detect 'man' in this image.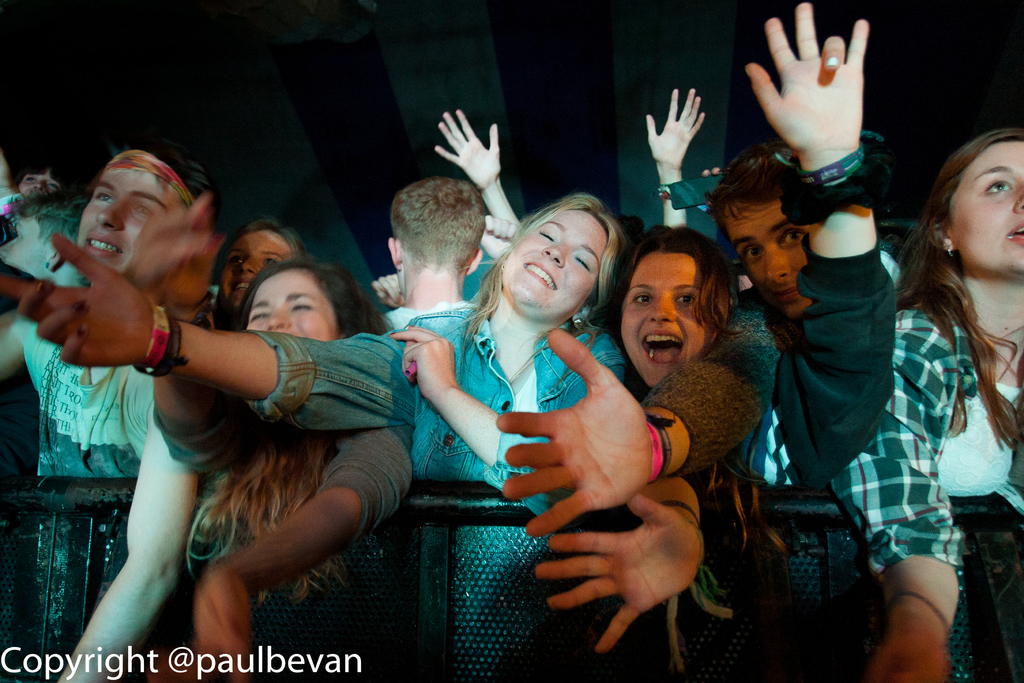
Detection: pyautogui.locateOnScreen(382, 179, 484, 327).
